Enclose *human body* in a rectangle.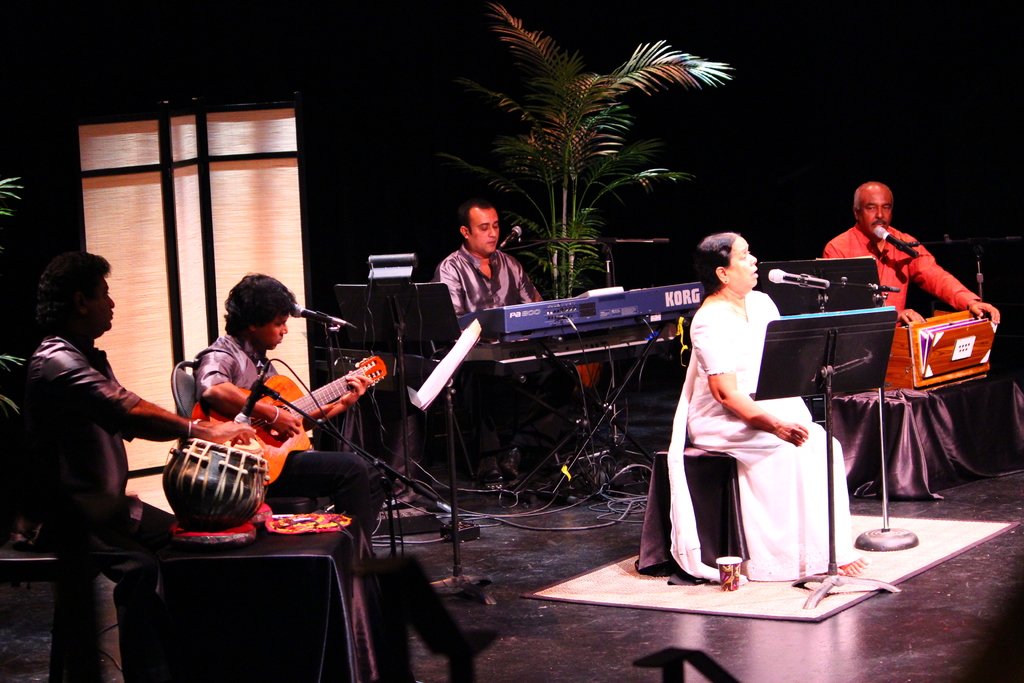
[820,180,1005,320].
